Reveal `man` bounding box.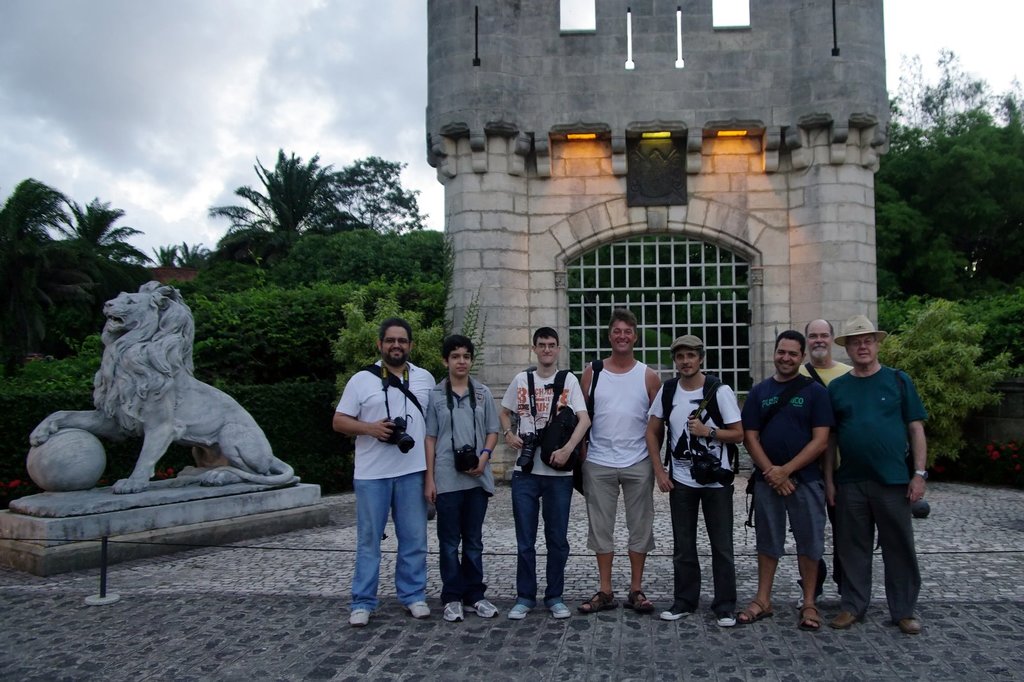
Revealed: (left=828, top=316, right=930, bottom=633).
